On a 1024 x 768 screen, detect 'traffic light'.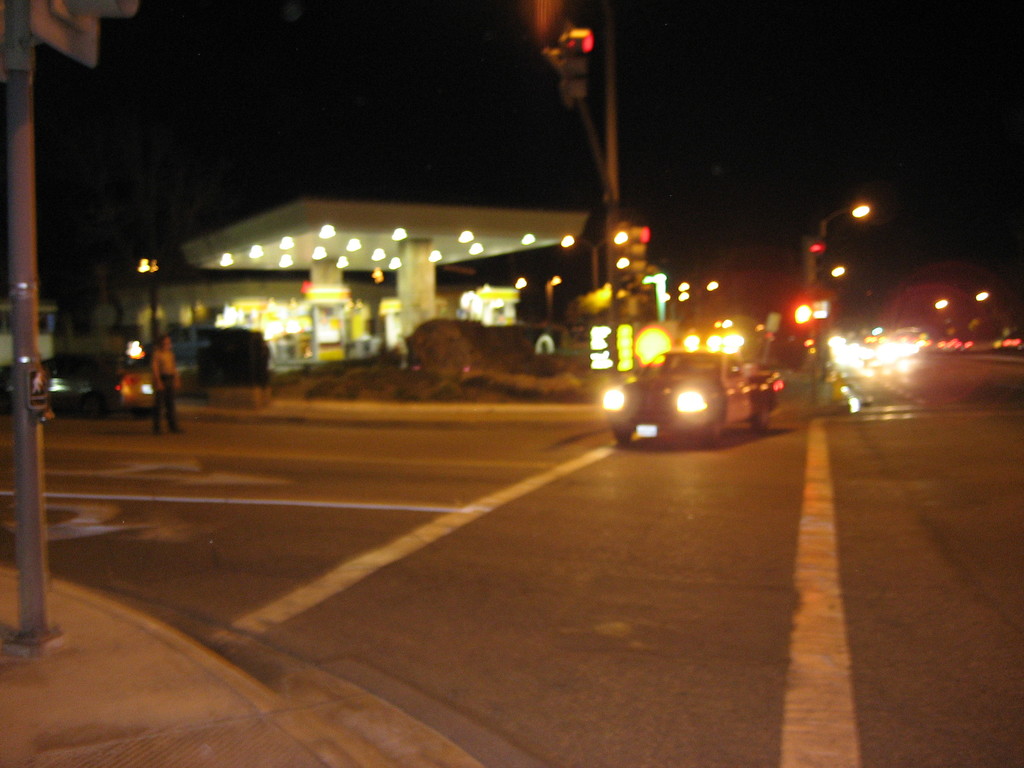
bbox=(807, 239, 824, 253).
